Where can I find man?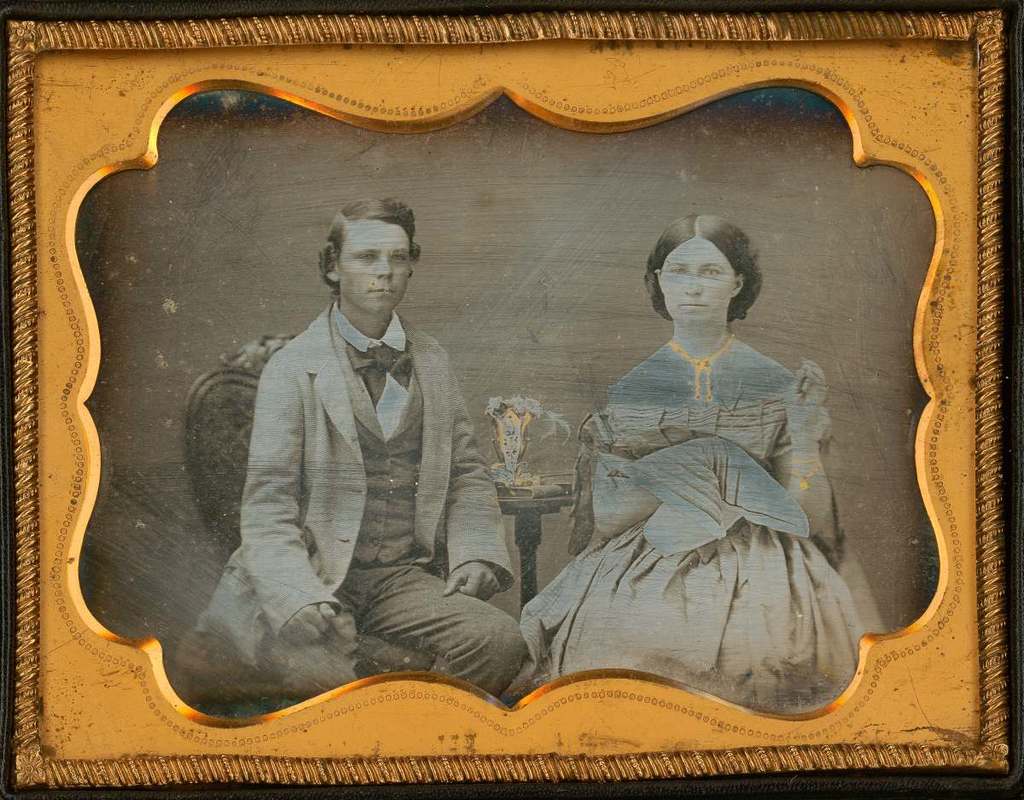
You can find it at x1=208 y1=135 x2=504 y2=689.
